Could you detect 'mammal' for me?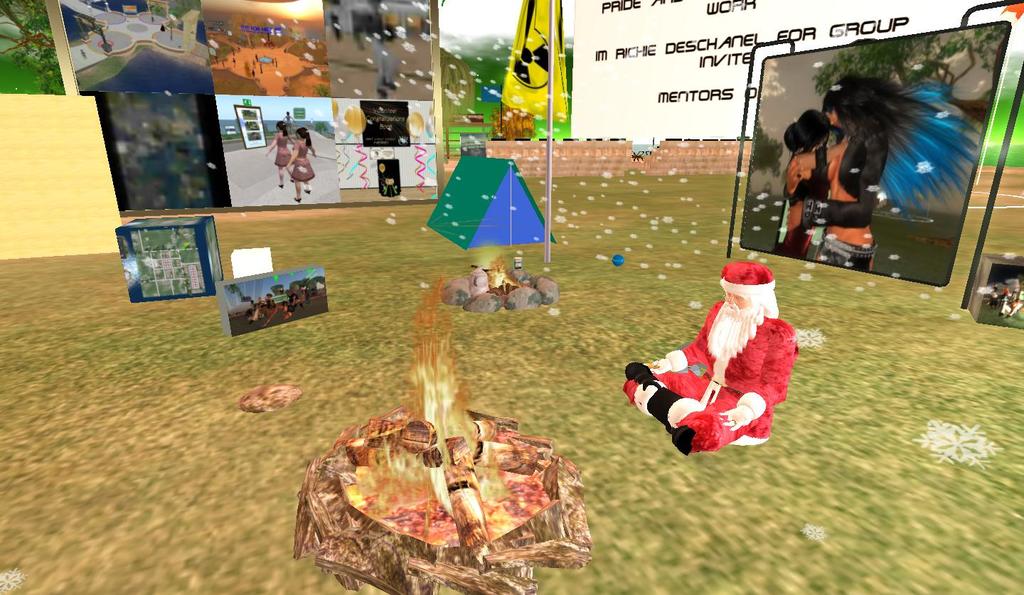
Detection result: select_region(786, 70, 921, 272).
